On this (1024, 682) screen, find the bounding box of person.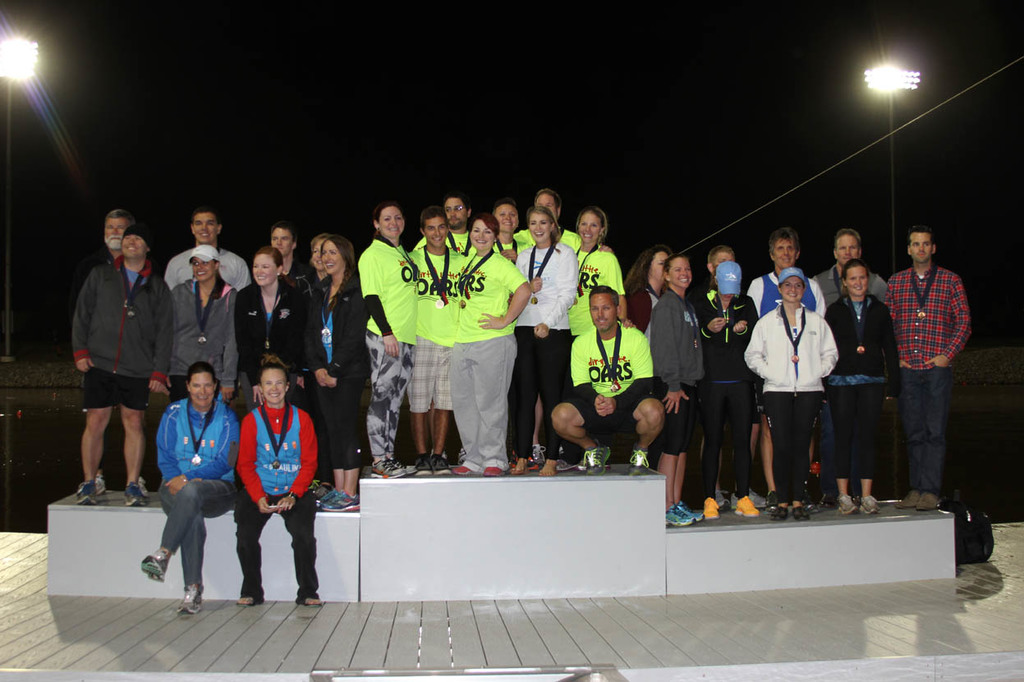
Bounding box: bbox(886, 227, 976, 507).
